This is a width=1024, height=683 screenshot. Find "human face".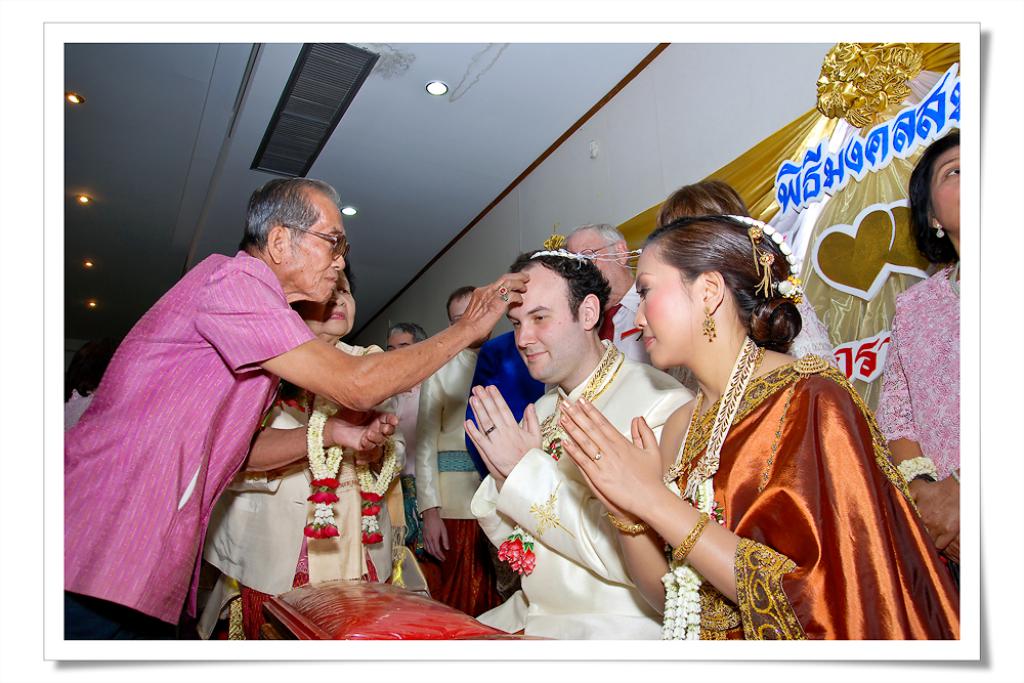
Bounding box: x1=389, y1=331, x2=413, y2=348.
